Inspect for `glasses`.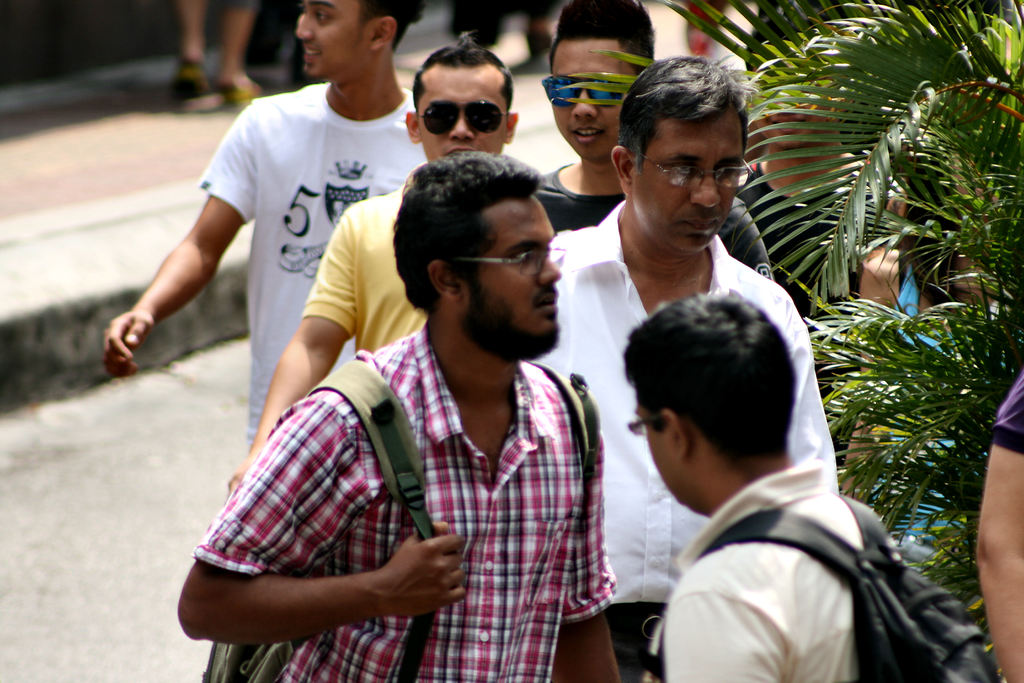
Inspection: <bbox>453, 240, 564, 285</bbox>.
